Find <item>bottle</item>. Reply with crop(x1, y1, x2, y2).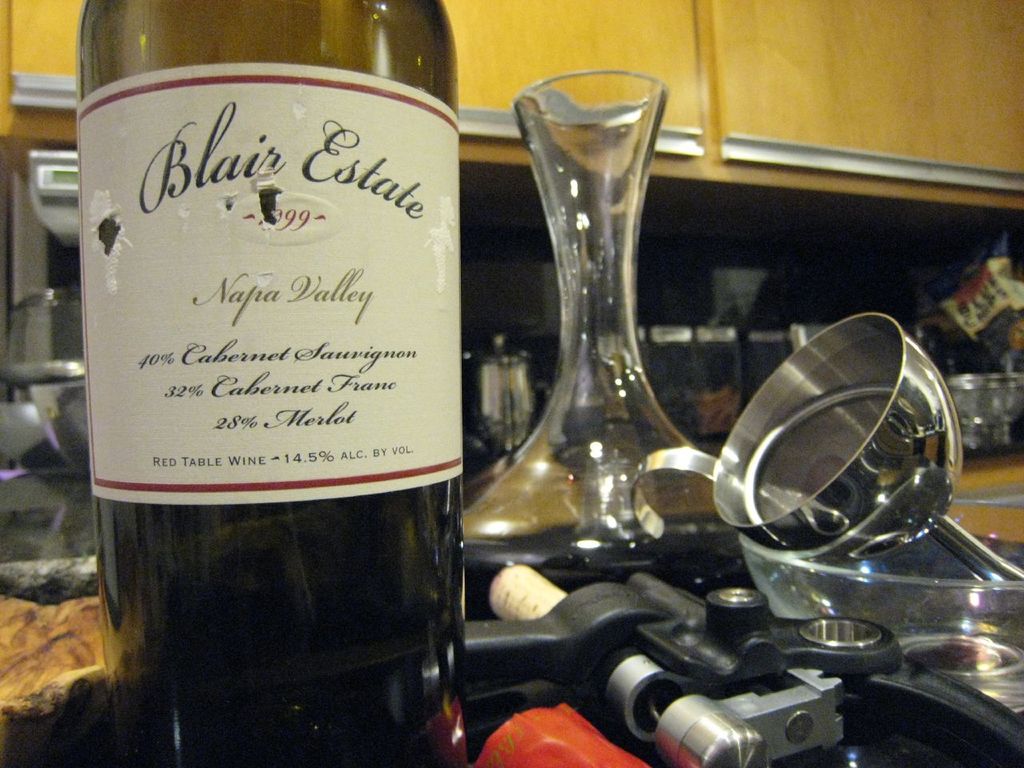
crop(40, 0, 478, 689).
